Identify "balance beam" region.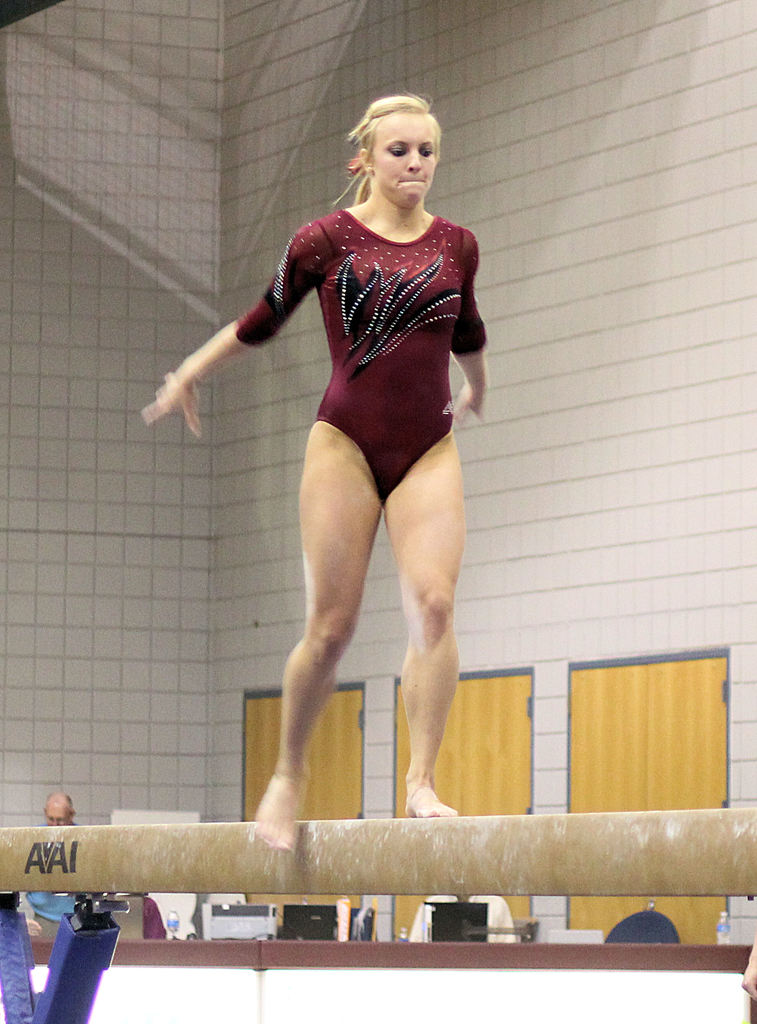
Region: (x1=0, y1=803, x2=756, y2=893).
